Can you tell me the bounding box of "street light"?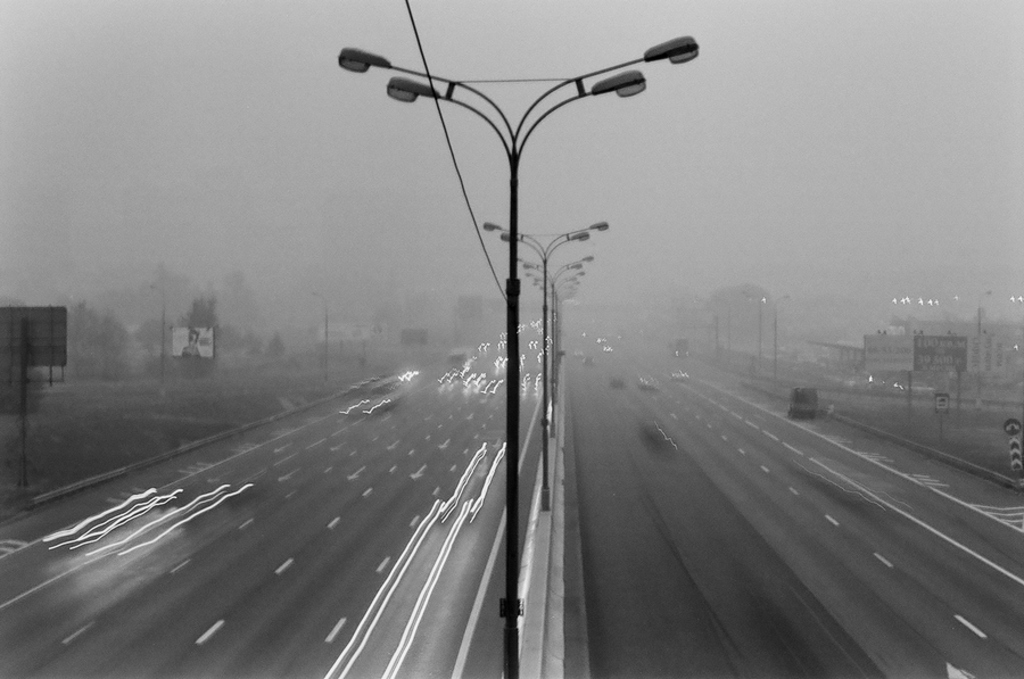
142:284:173:396.
